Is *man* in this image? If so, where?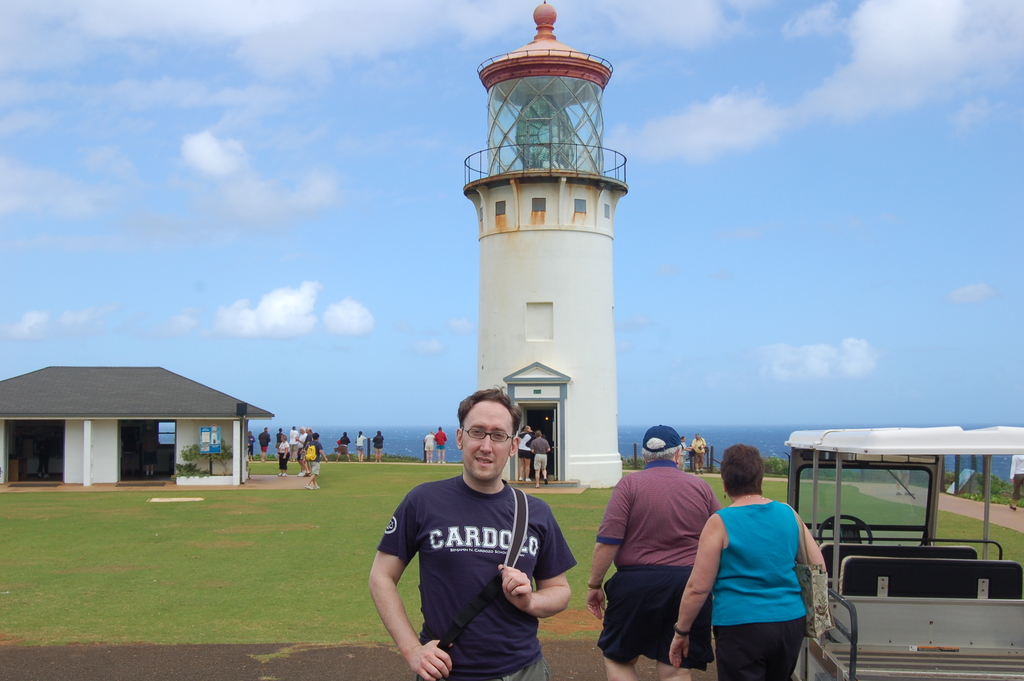
Yes, at <bbox>529, 425, 555, 486</bbox>.
